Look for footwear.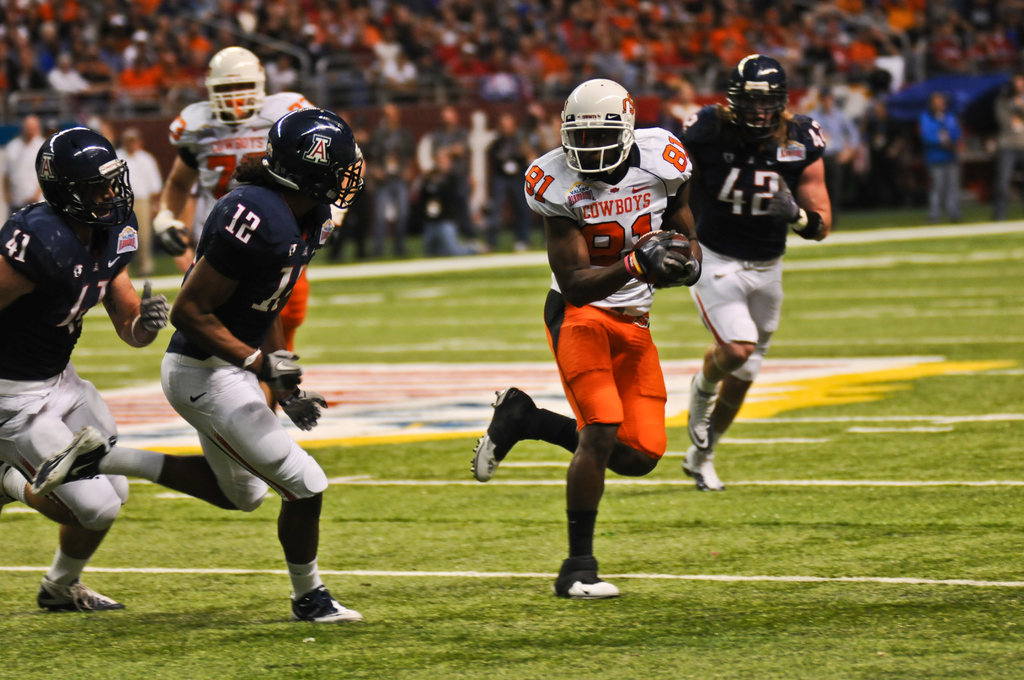
Found: (29,427,102,499).
